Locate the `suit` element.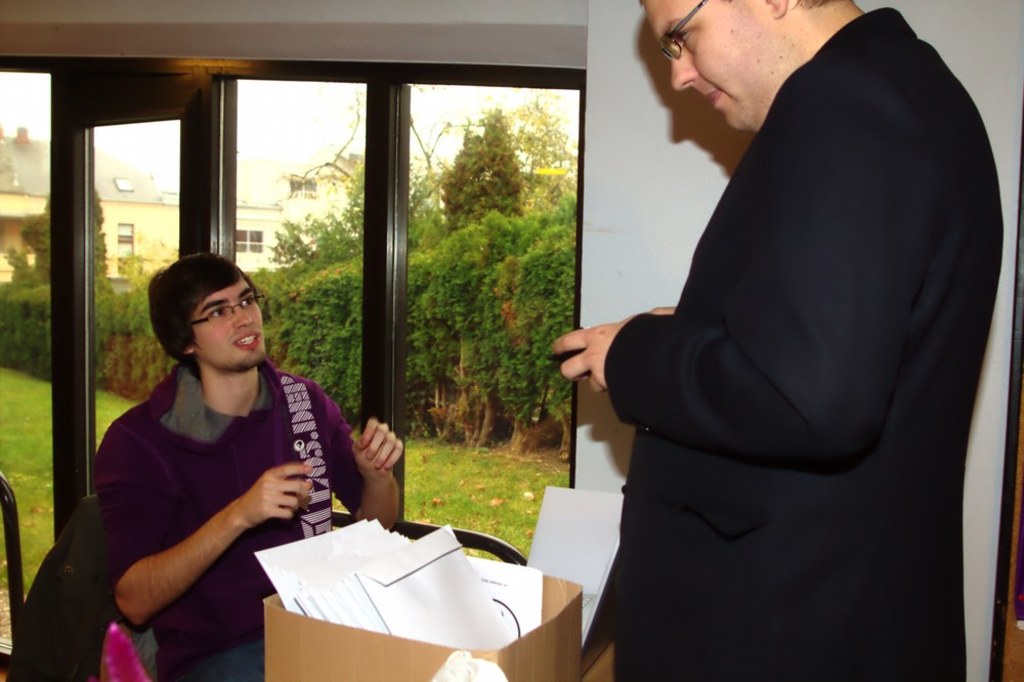
Element bbox: BBox(560, 0, 1023, 668).
